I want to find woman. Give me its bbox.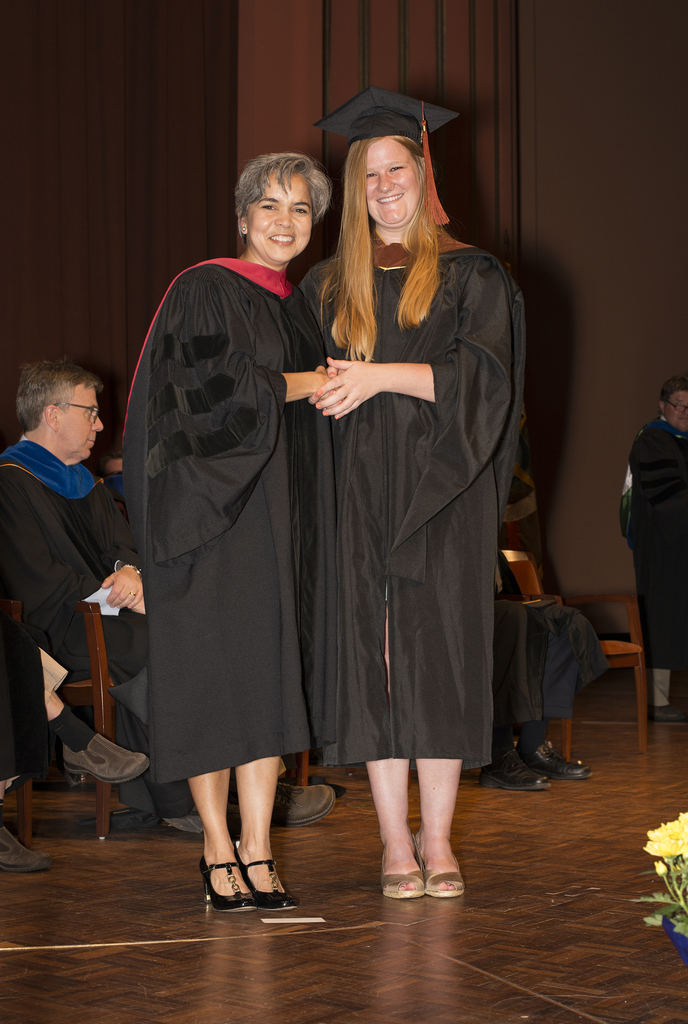
[118,149,335,910].
